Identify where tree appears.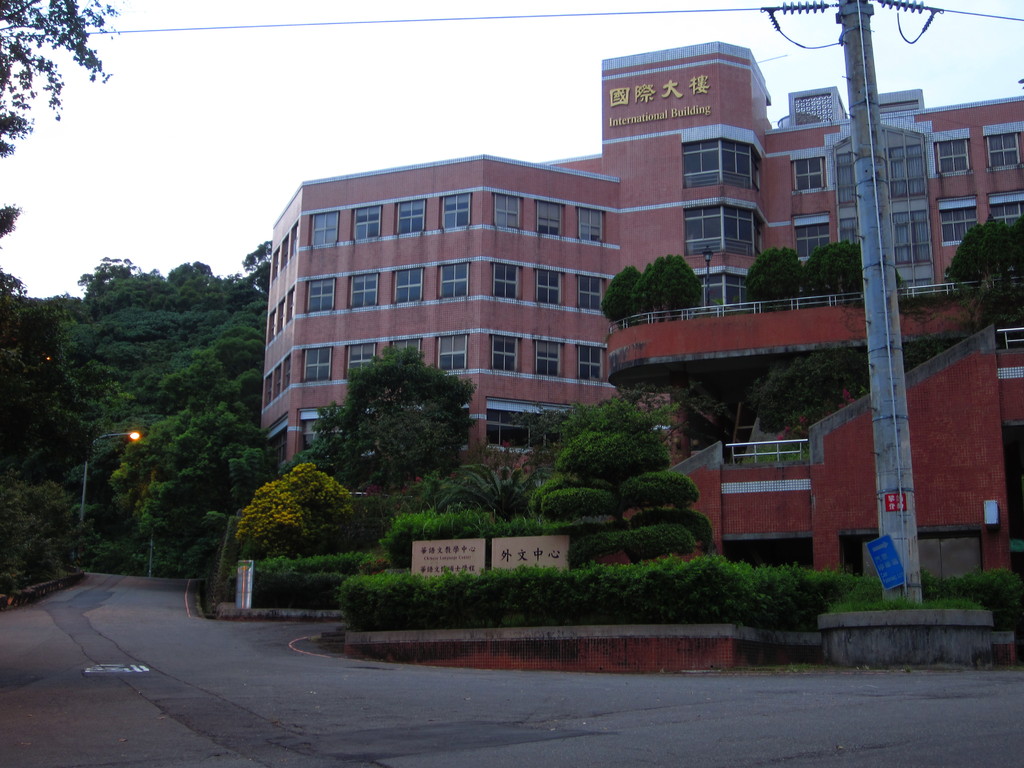
Appears at bbox(744, 341, 841, 452).
